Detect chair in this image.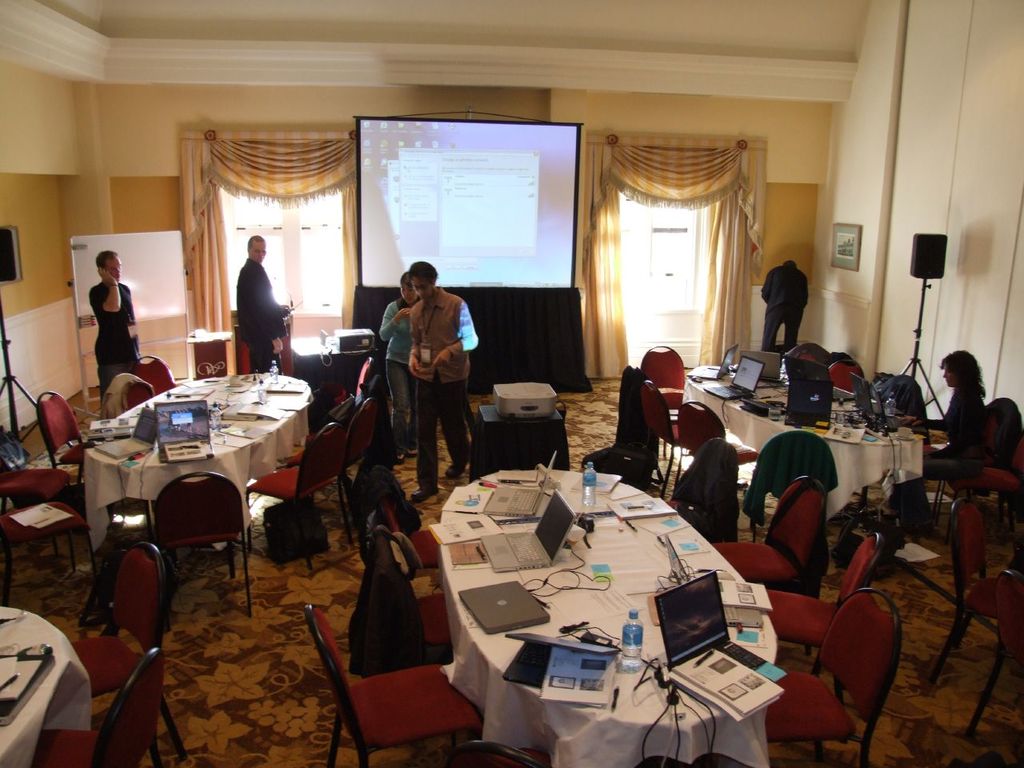
Detection: [x1=627, y1=373, x2=690, y2=481].
